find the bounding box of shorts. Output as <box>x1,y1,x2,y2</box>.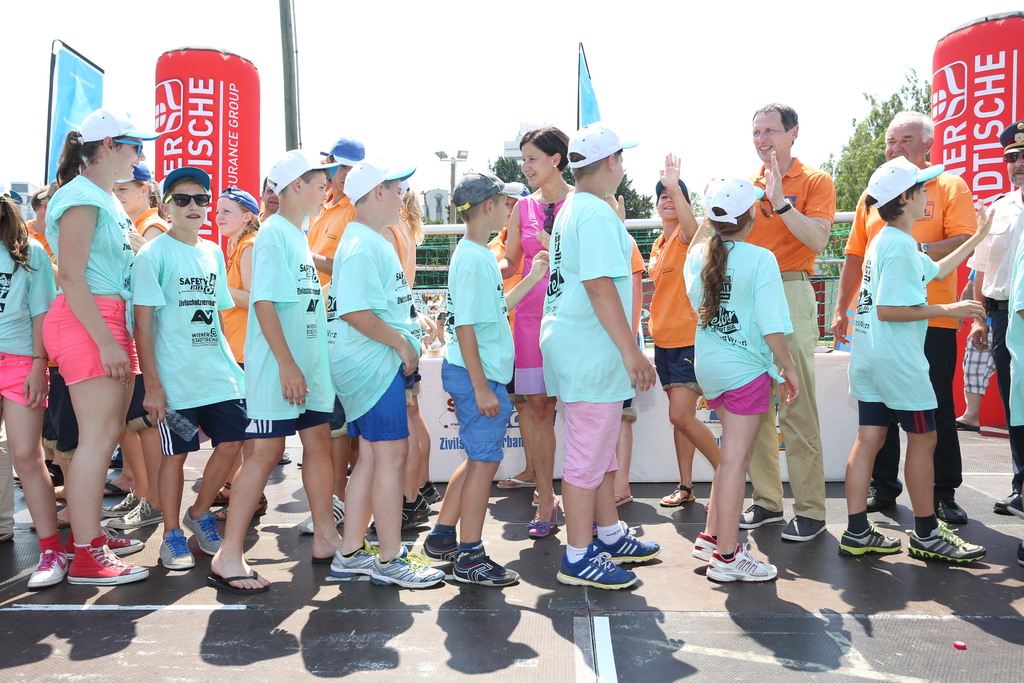
<box>439,357,511,459</box>.
